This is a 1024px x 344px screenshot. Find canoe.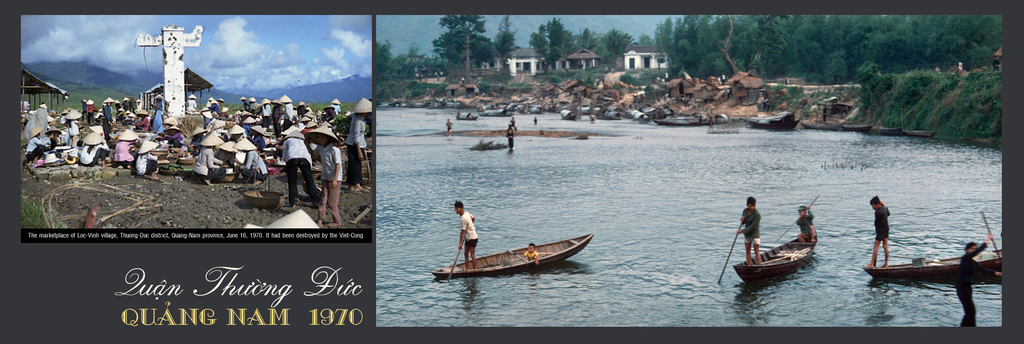
Bounding box: (738,216,831,296).
